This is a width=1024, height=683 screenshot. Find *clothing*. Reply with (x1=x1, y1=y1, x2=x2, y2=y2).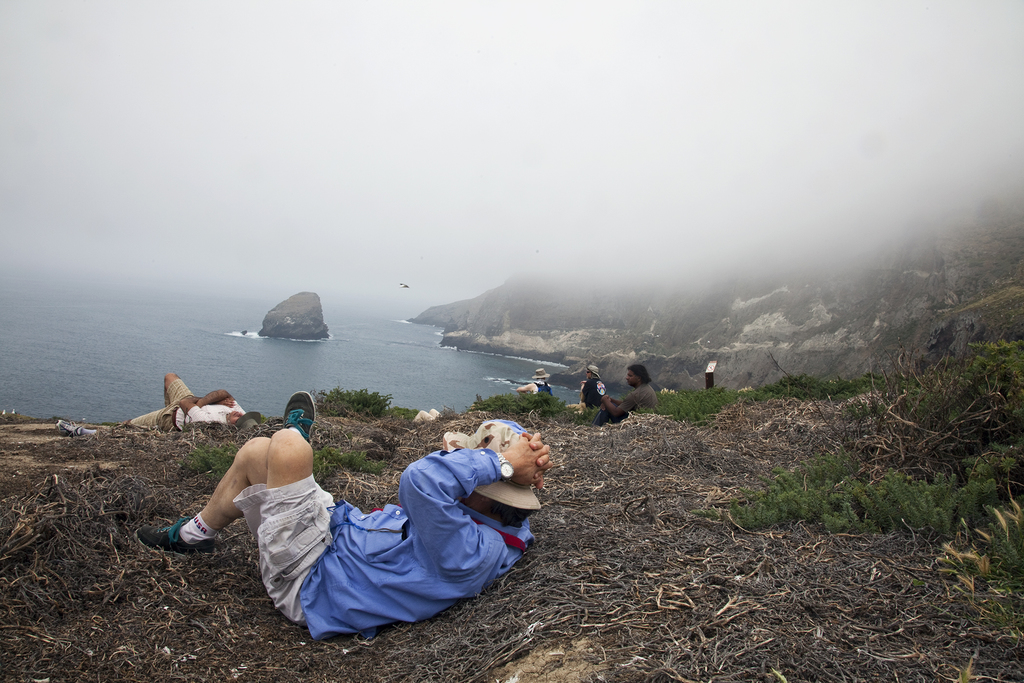
(x1=700, y1=350, x2=715, y2=395).
